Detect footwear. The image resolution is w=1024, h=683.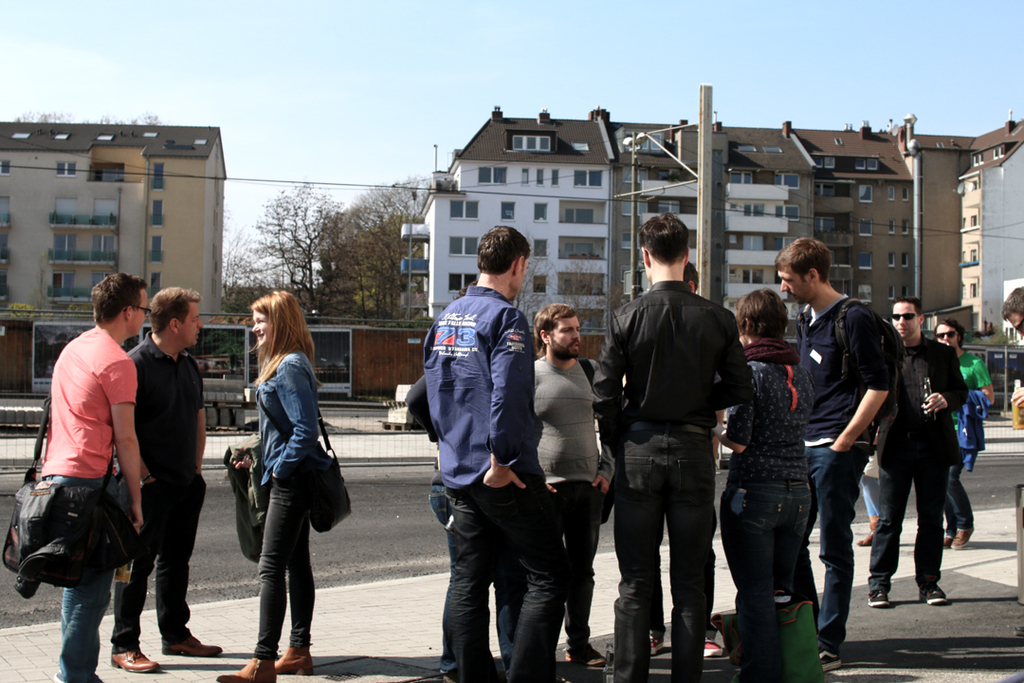
{"x1": 702, "y1": 637, "x2": 732, "y2": 660}.
